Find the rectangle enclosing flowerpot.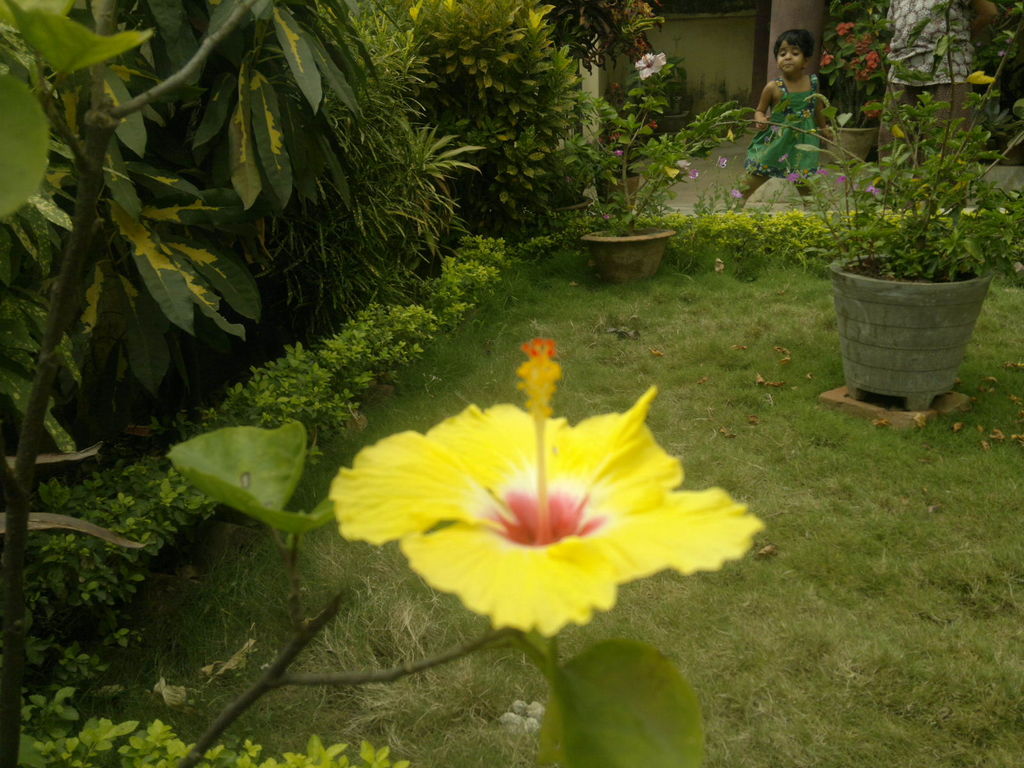
<bbox>822, 119, 876, 166</bbox>.
